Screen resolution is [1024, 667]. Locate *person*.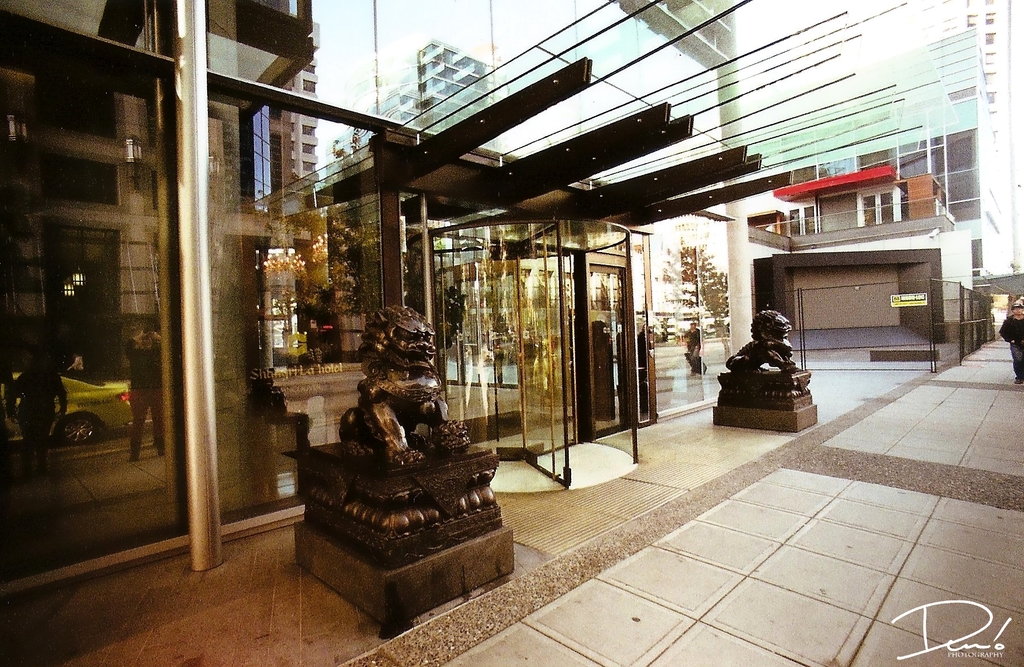
<region>998, 304, 1023, 385</region>.
